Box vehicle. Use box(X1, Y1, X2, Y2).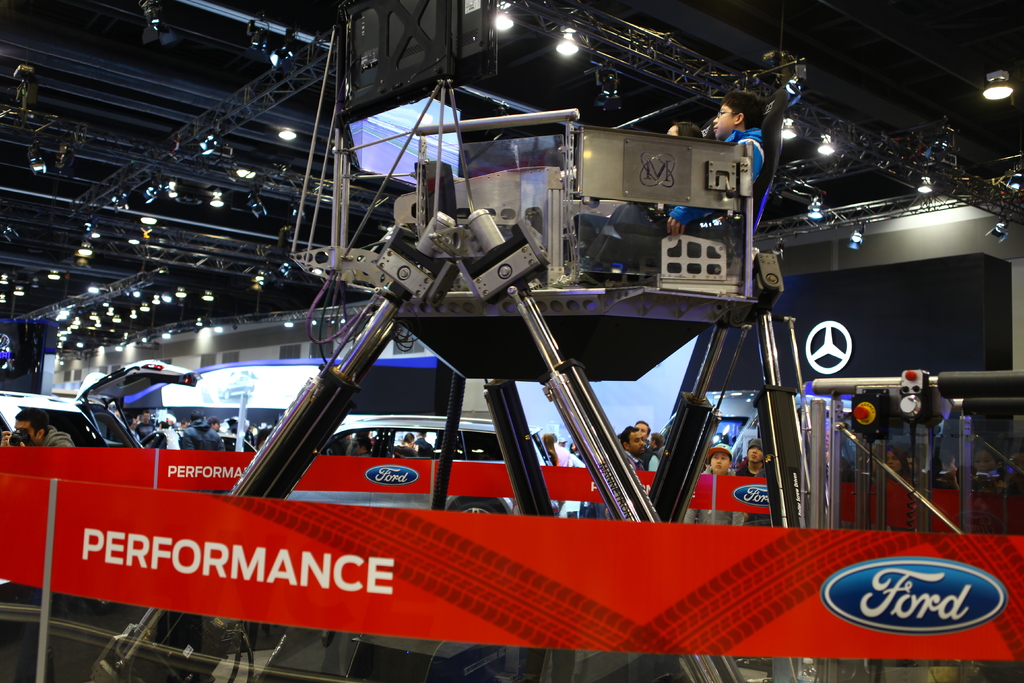
box(286, 416, 565, 520).
